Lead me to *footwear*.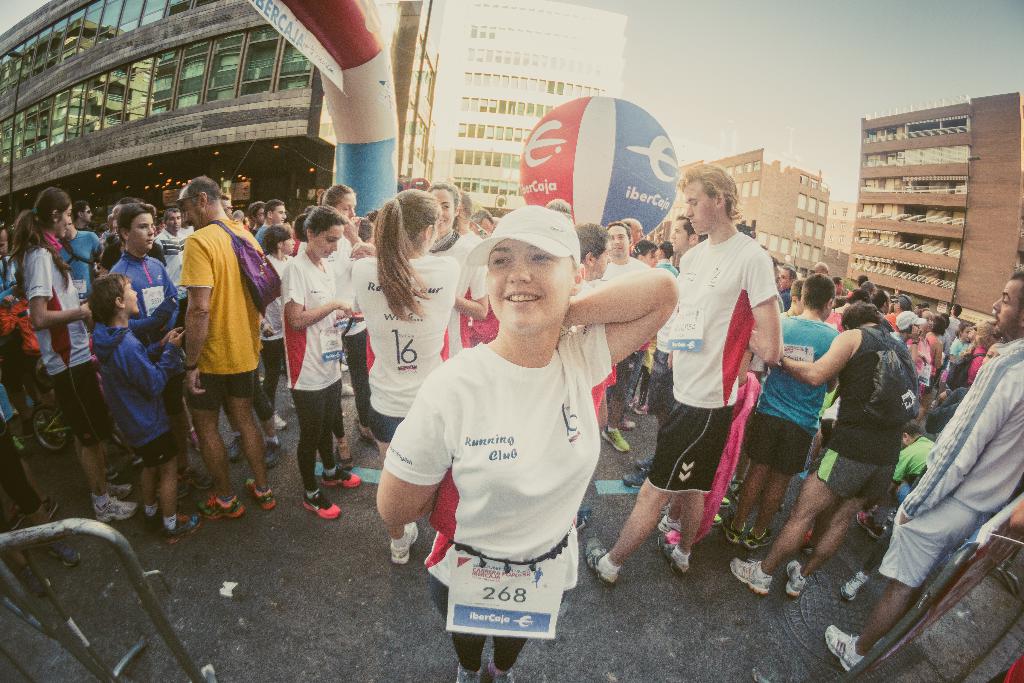
Lead to detection(334, 439, 351, 470).
